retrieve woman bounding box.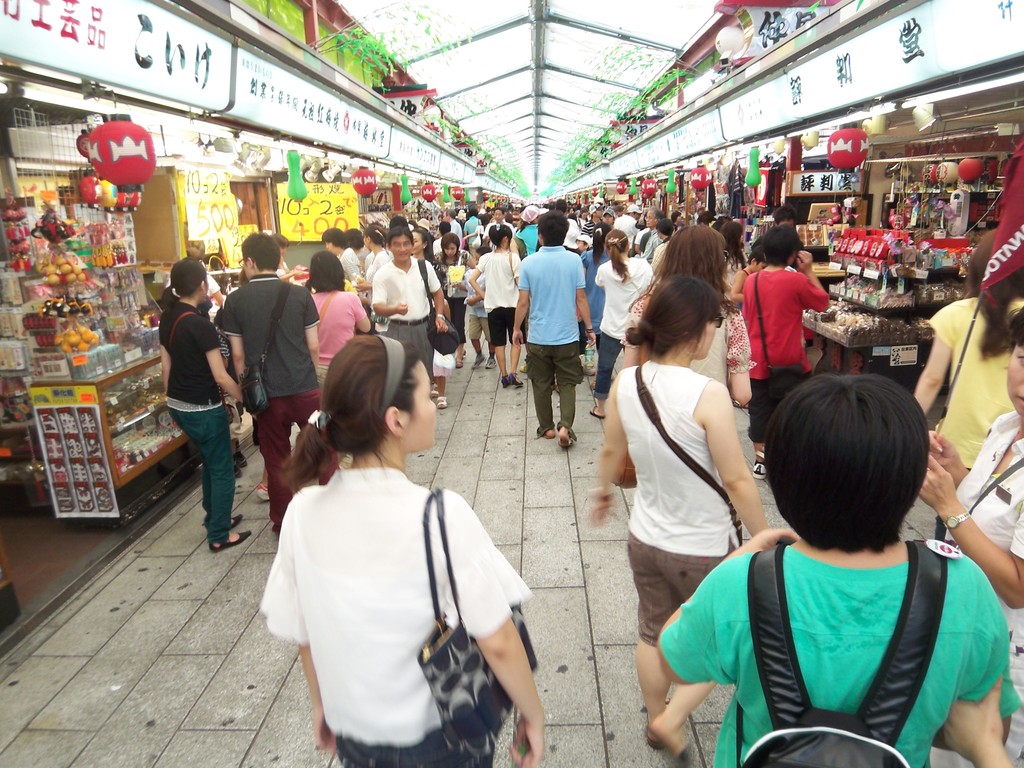
Bounding box: (left=159, top=259, right=252, bottom=554).
